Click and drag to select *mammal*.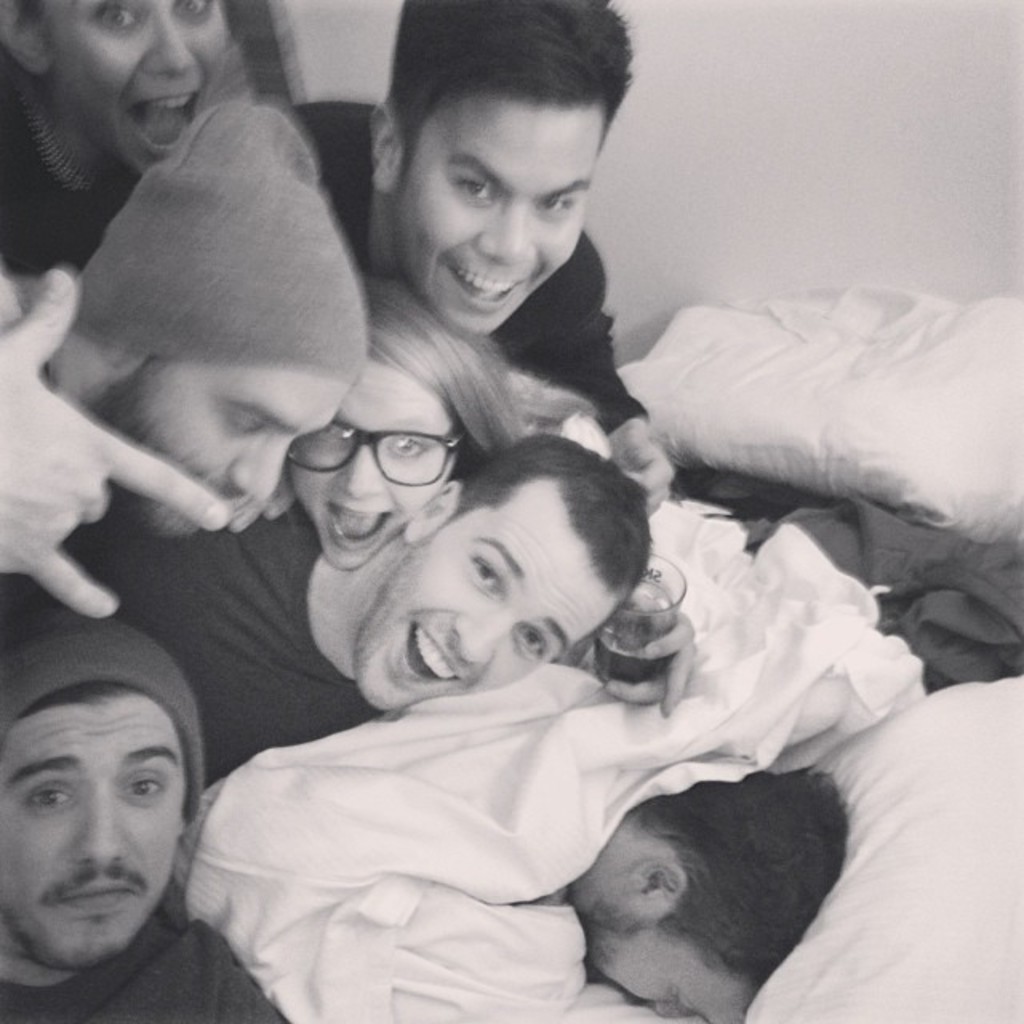
Selection: 0/0/235/266.
